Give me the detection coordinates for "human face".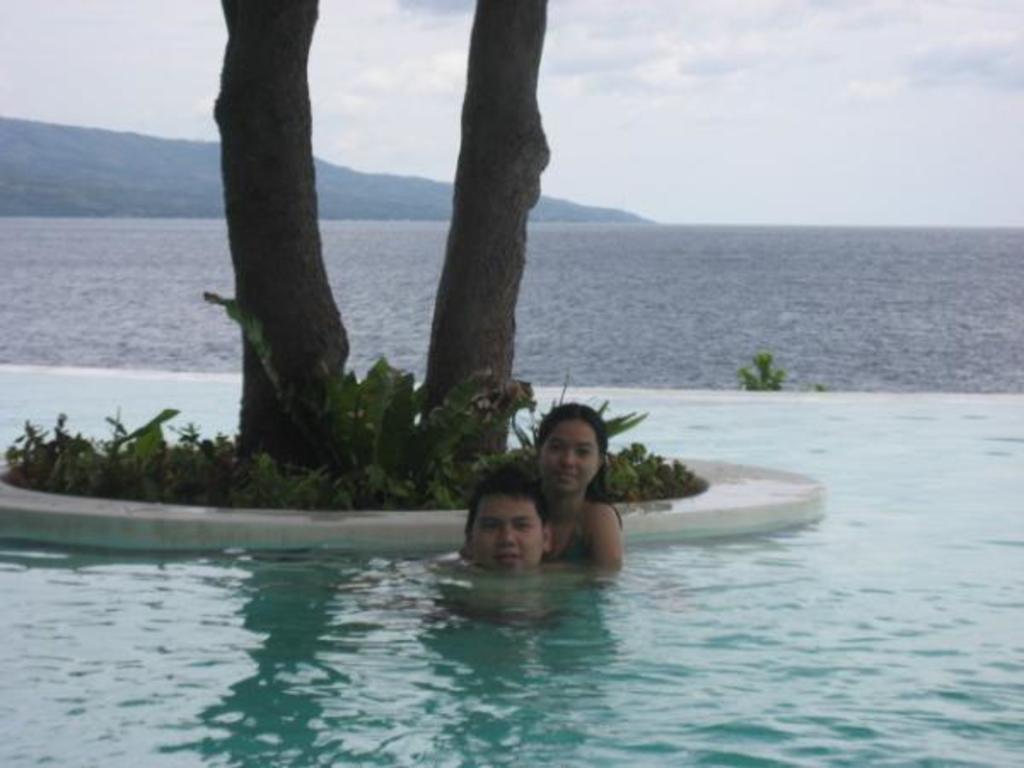
<region>536, 415, 596, 493</region>.
